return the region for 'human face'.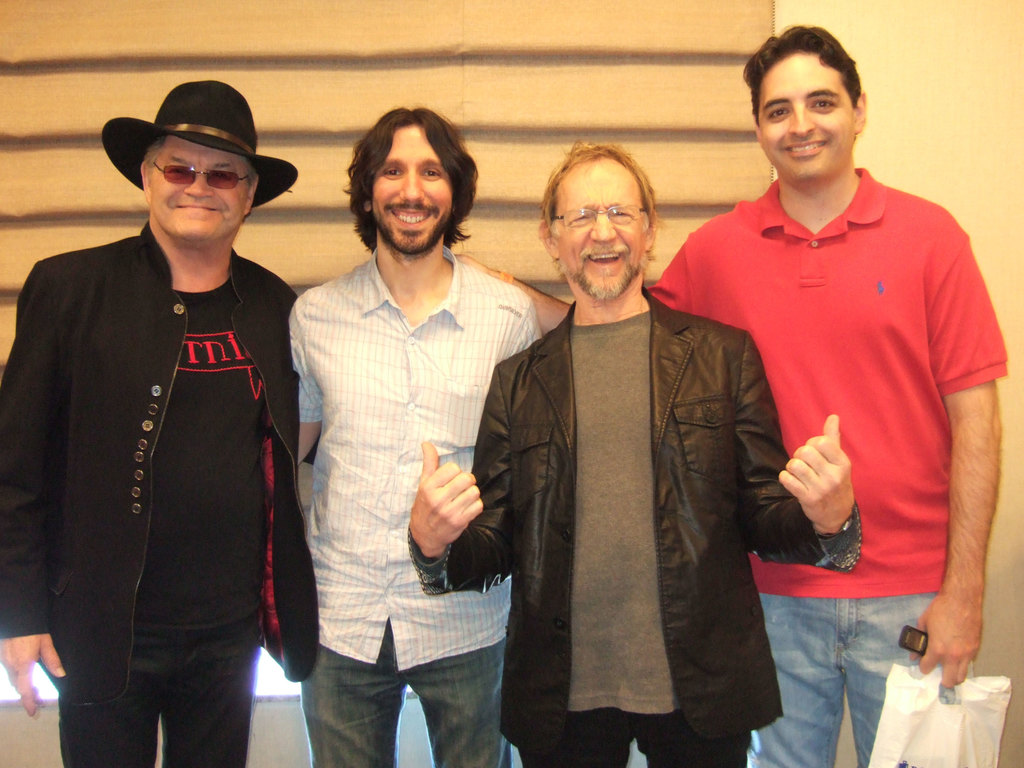
x1=141 y1=136 x2=253 y2=248.
